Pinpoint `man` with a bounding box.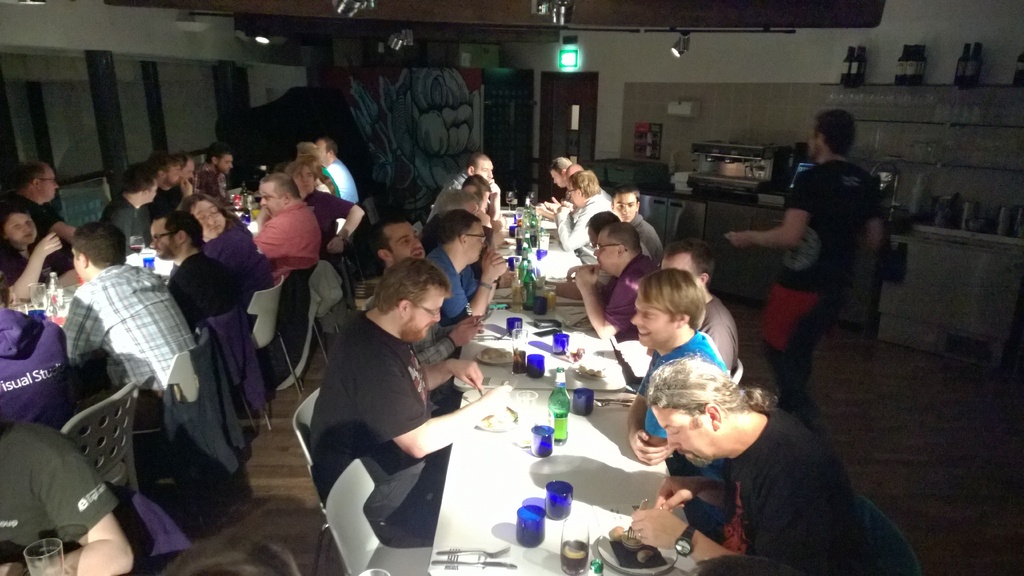
<box>588,211,666,305</box>.
